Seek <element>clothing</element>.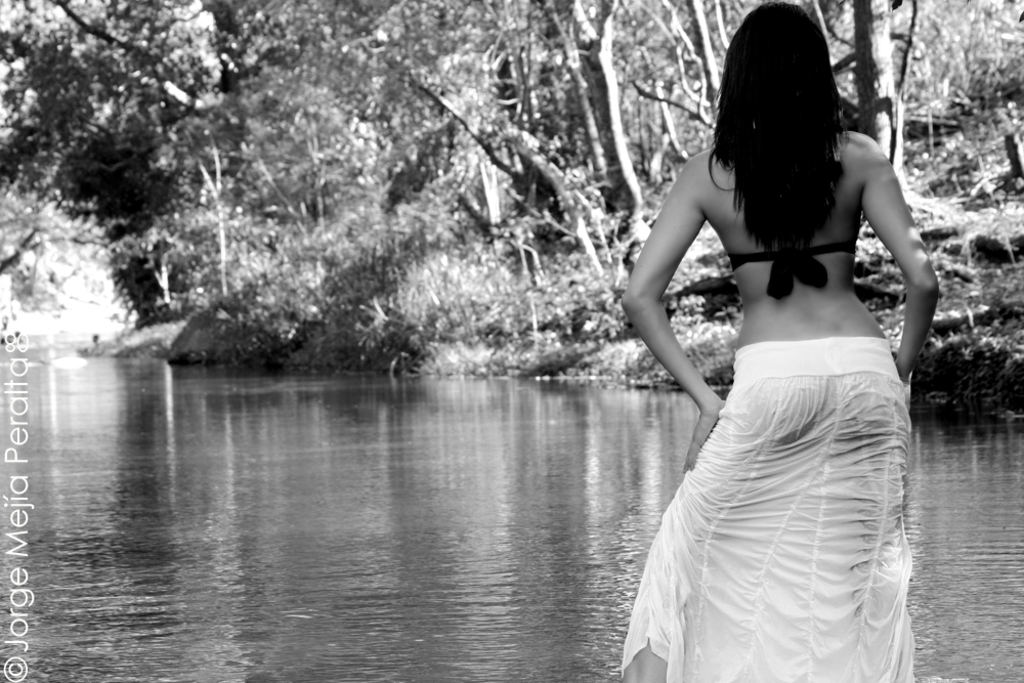
<box>615,250,915,682</box>.
